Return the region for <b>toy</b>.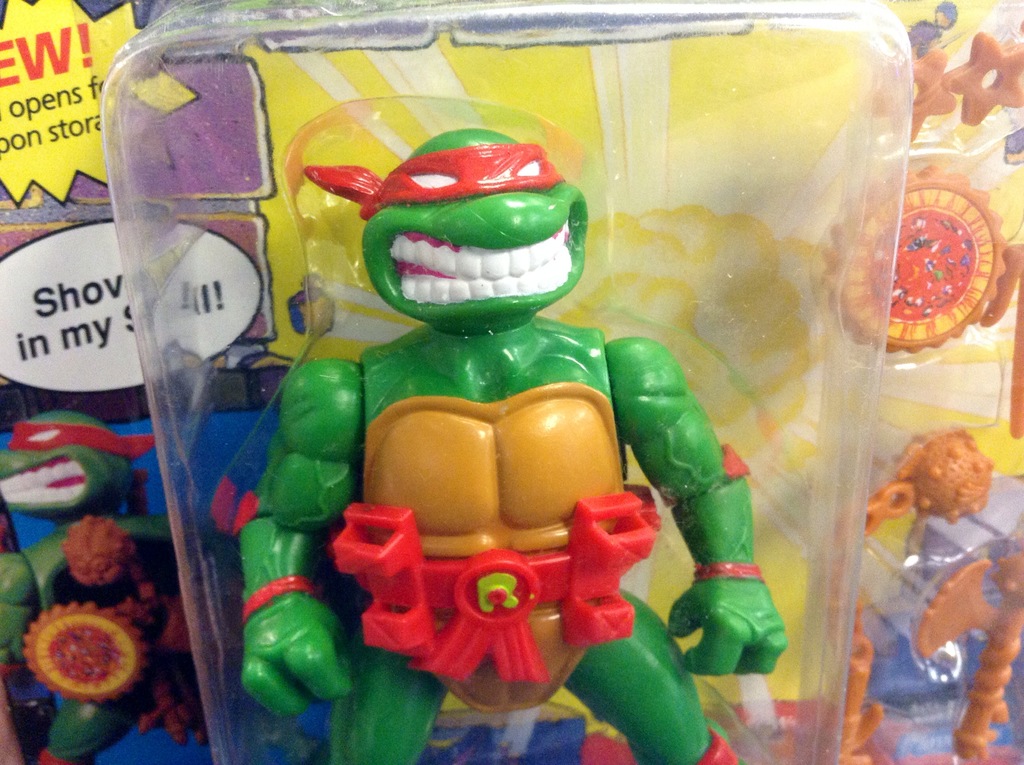
<bbox>902, 42, 965, 140</bbox>.
